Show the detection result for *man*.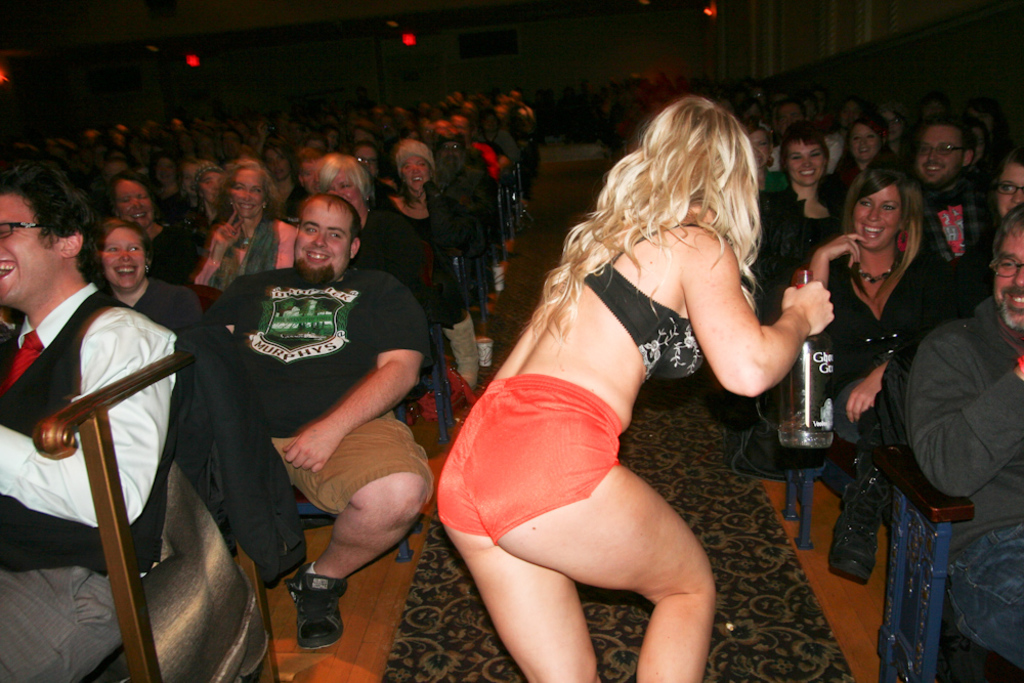
region(218, 194, 423, 637).
